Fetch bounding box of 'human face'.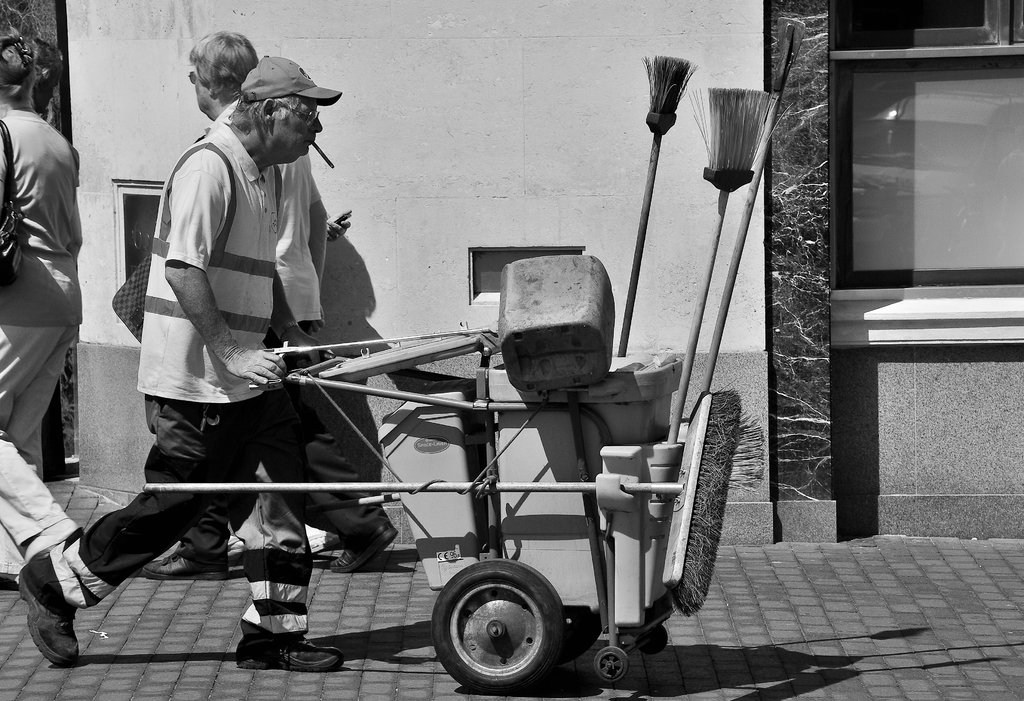
Bbox: bbox(193, 55, 226, 116).
